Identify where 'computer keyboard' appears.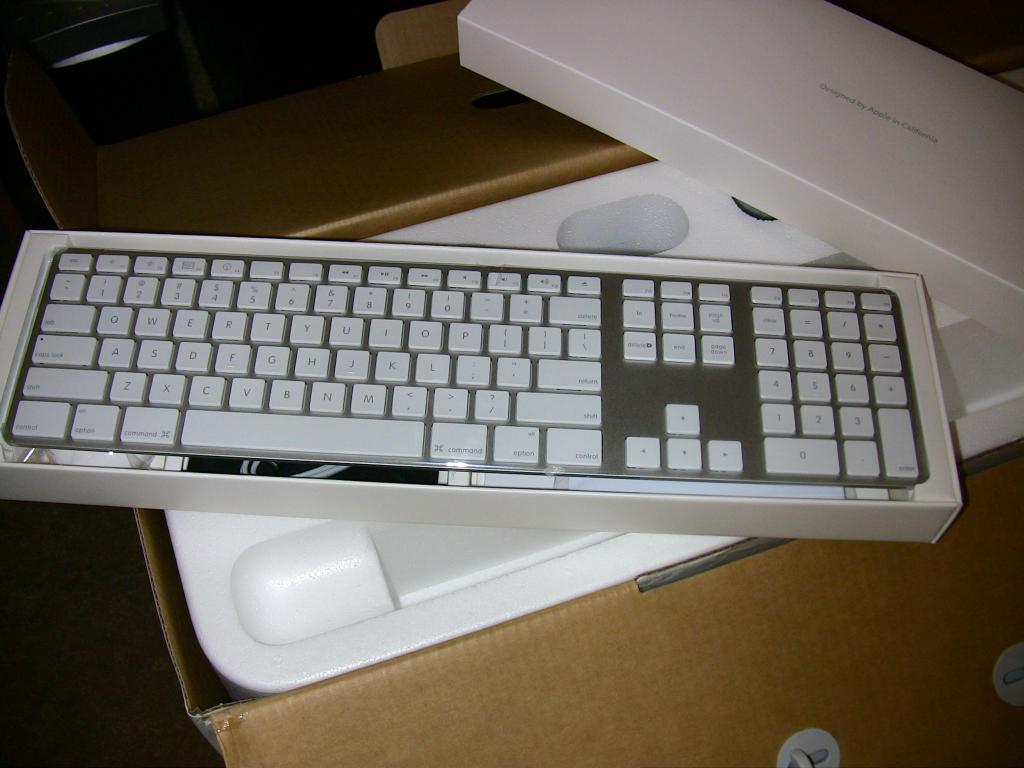
Appears at [0,244,927,491].
